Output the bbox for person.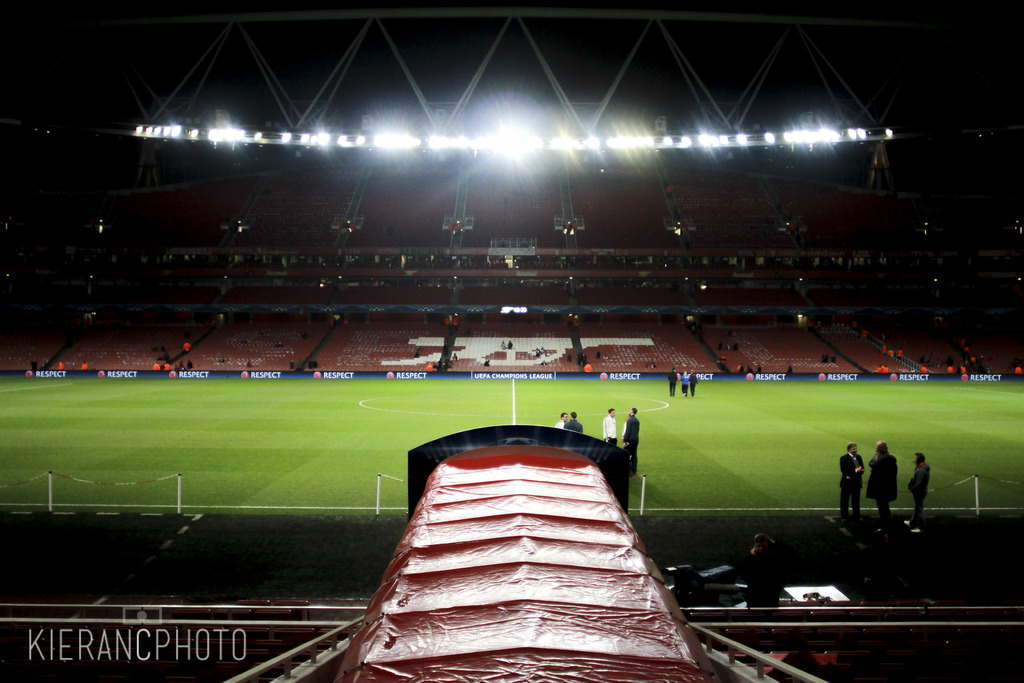
x1=560, y1=409, x2=582, y2=436.
